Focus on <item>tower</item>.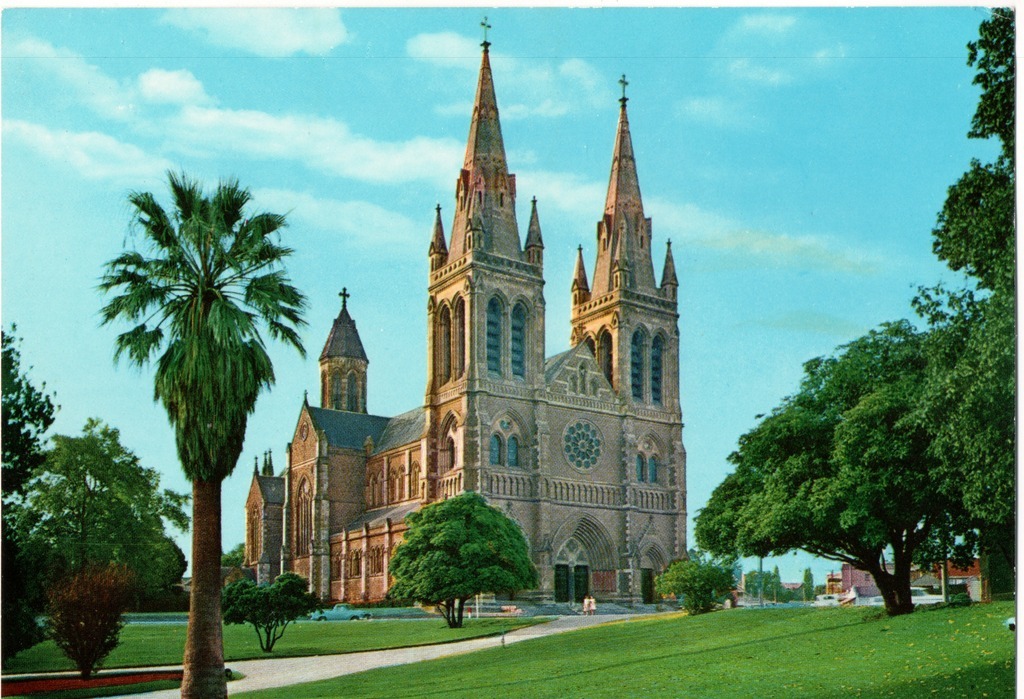
Focused at 356/0/703/580.
